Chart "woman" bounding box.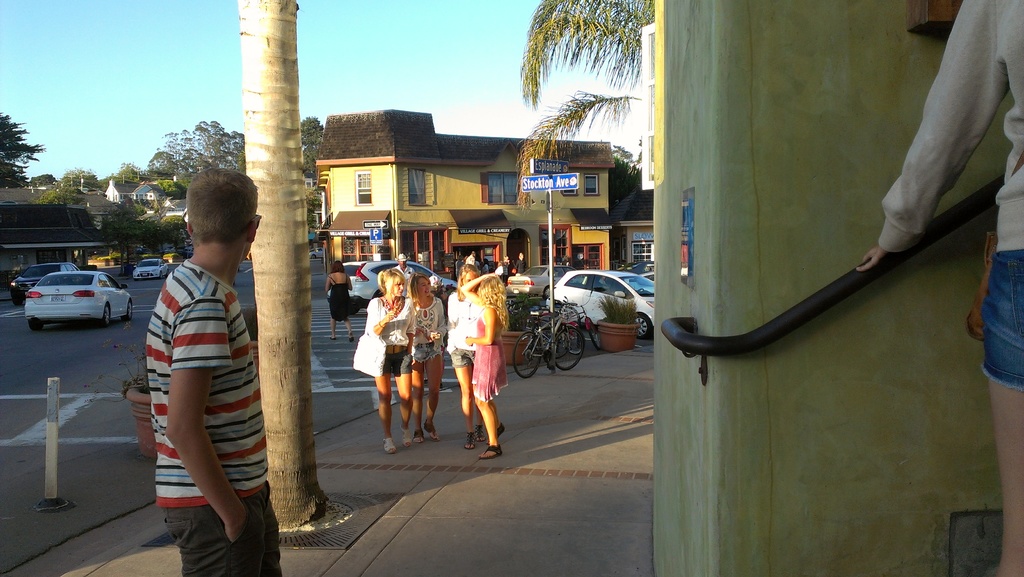
Charted: 362,268,423,452.
